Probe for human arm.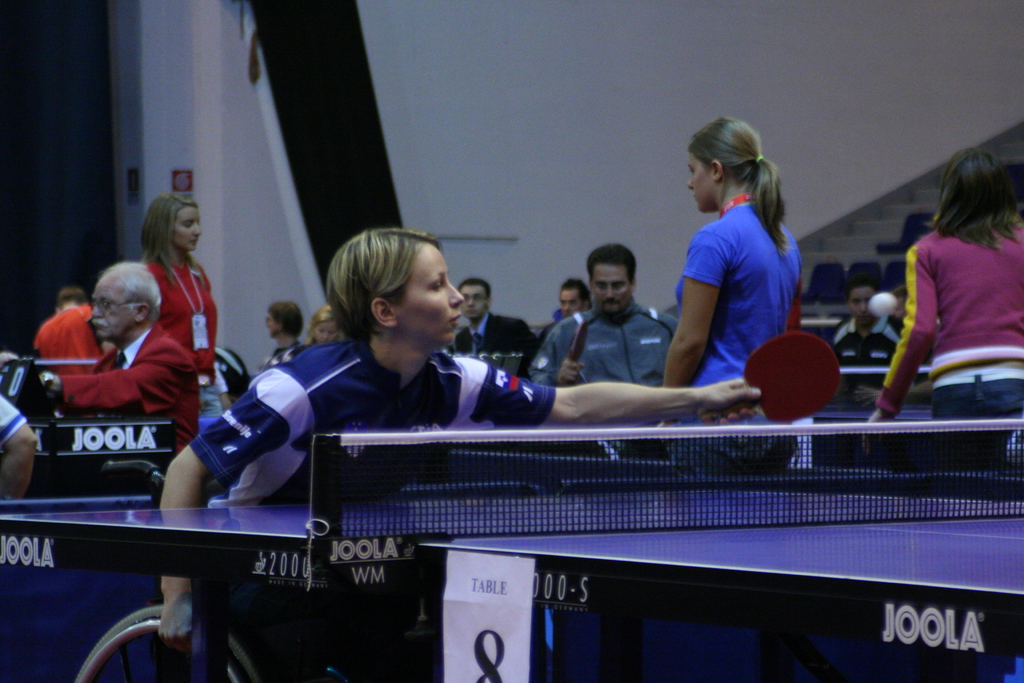
Probe result: [x1=448, y1=354, x2=763, y2=431].
